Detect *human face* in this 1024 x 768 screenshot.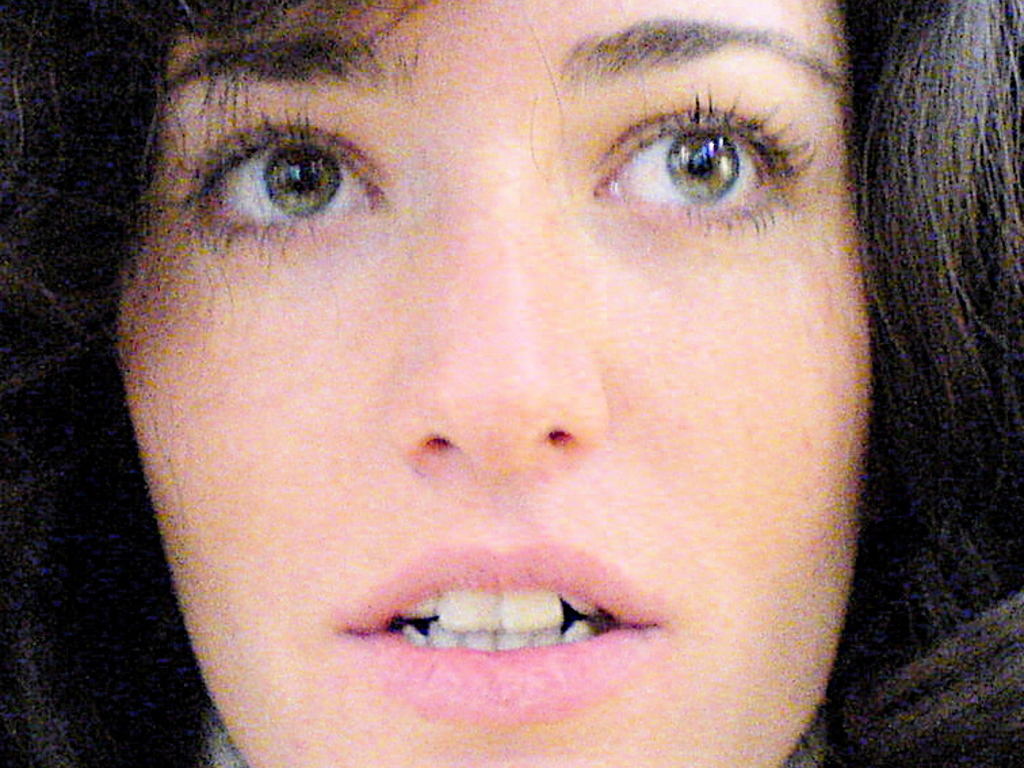
Detection: {"x1": 115, "y1": 0, "x2": 875, "y2": 767}.
